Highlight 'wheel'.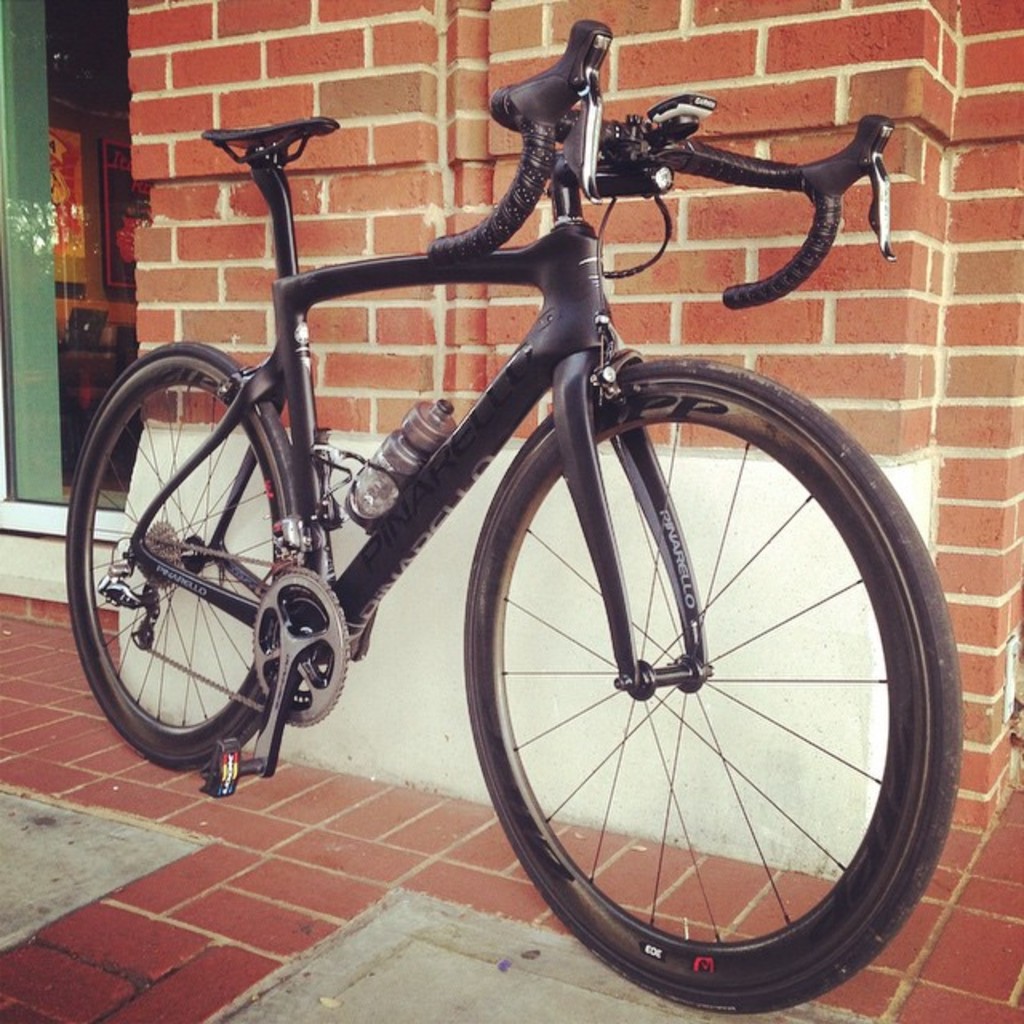
Highlighted region: Rect(64, 339, 298, 778).
